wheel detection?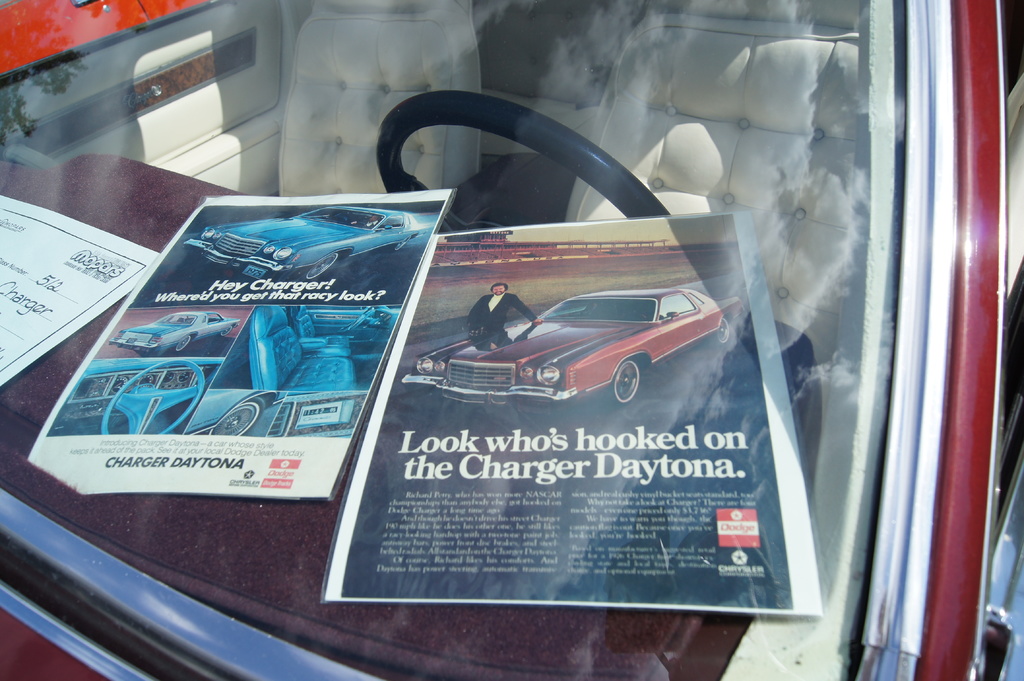
[209, 395, 268, 436]
